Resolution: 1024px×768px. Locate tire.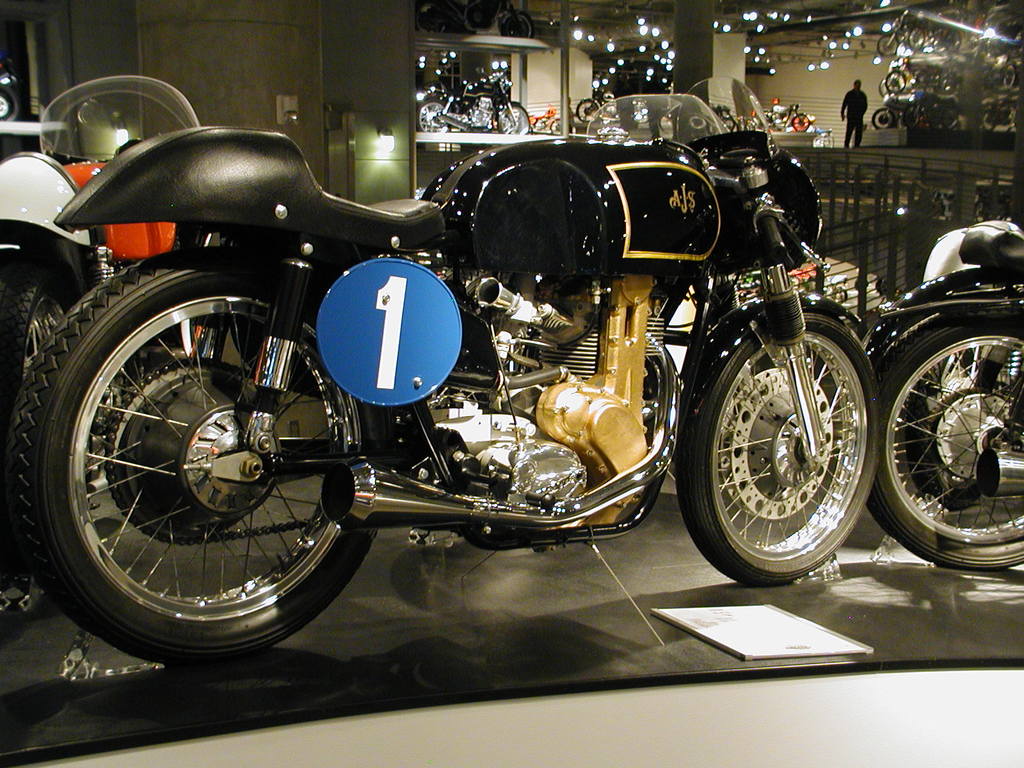
631/97/657/127.
